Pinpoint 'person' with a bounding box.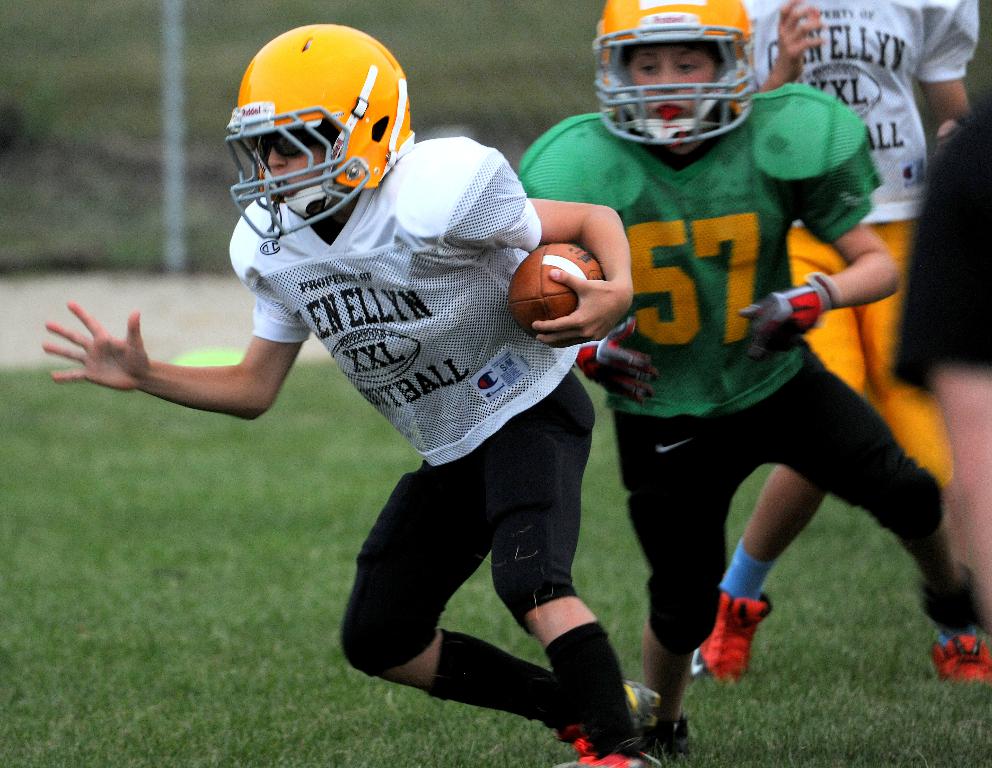
detection(571, 27, 912, 751).
